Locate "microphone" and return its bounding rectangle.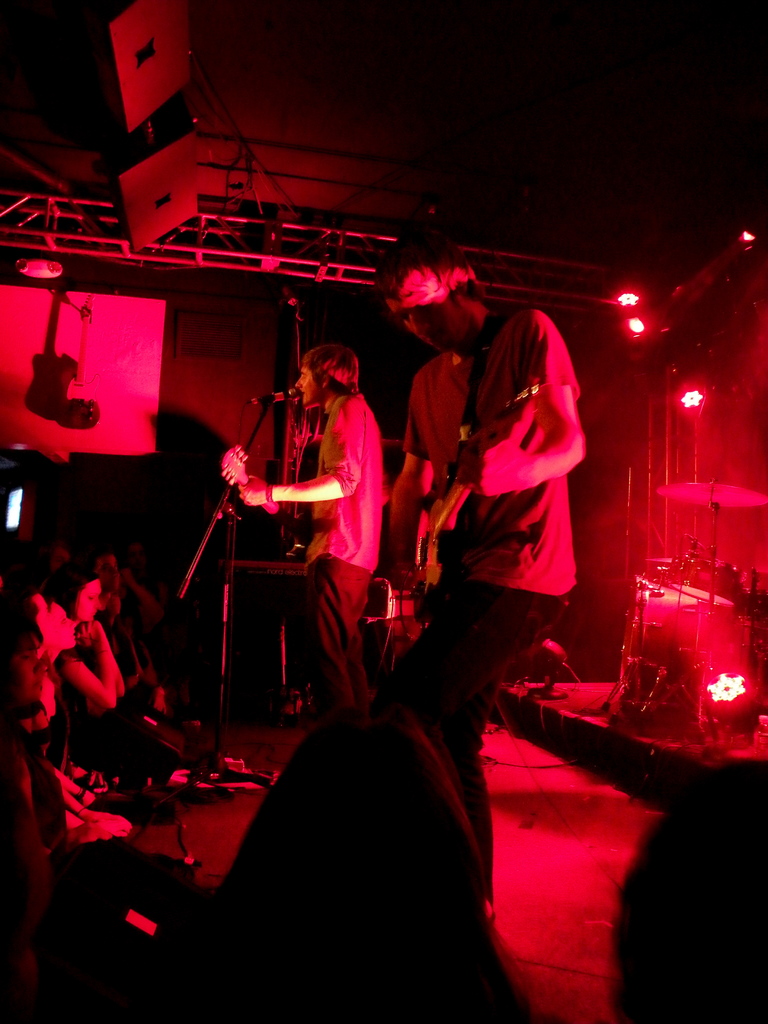
x1=255 y1=386 x2=295 y2=405.
